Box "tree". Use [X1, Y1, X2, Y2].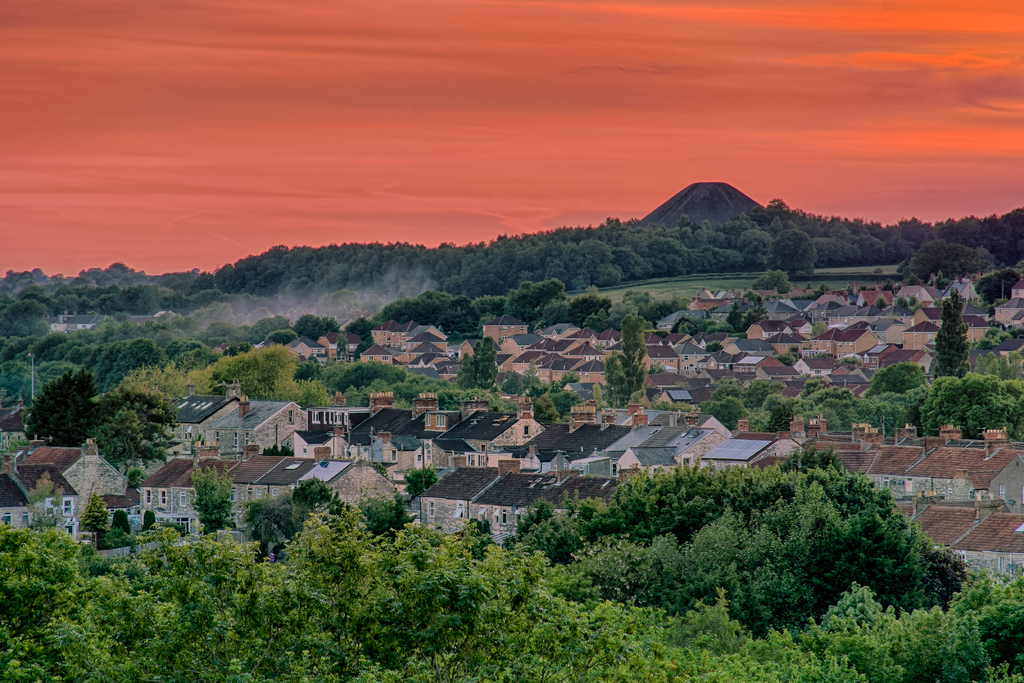
[101, 394, 186, 469].
